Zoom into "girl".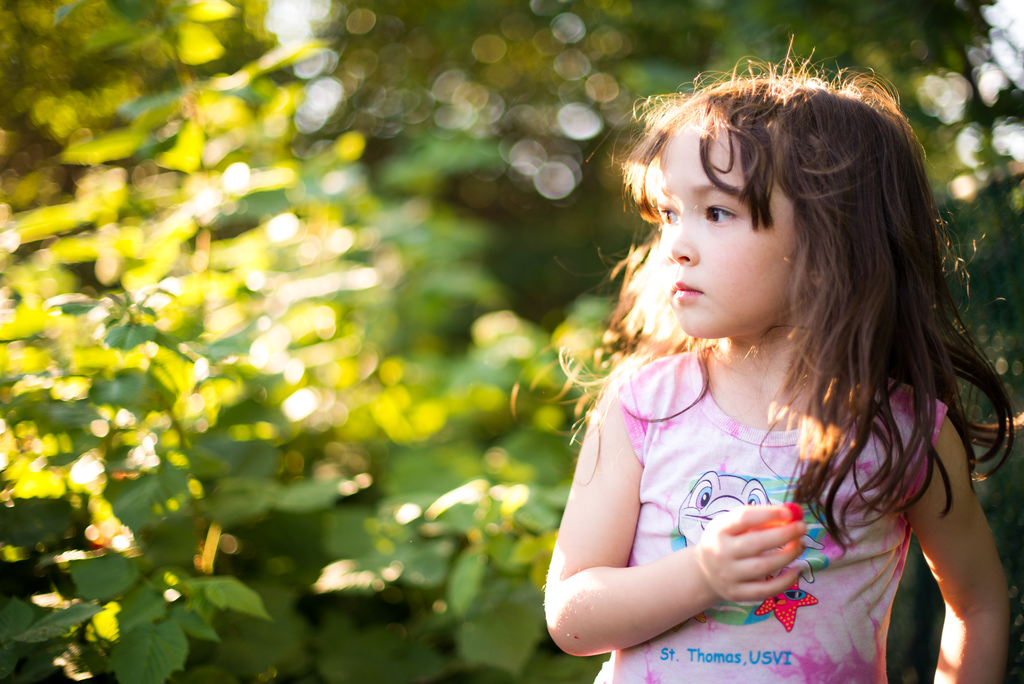
Zoom target: [x1=509, y1=33, x2=1023, y2=683].
